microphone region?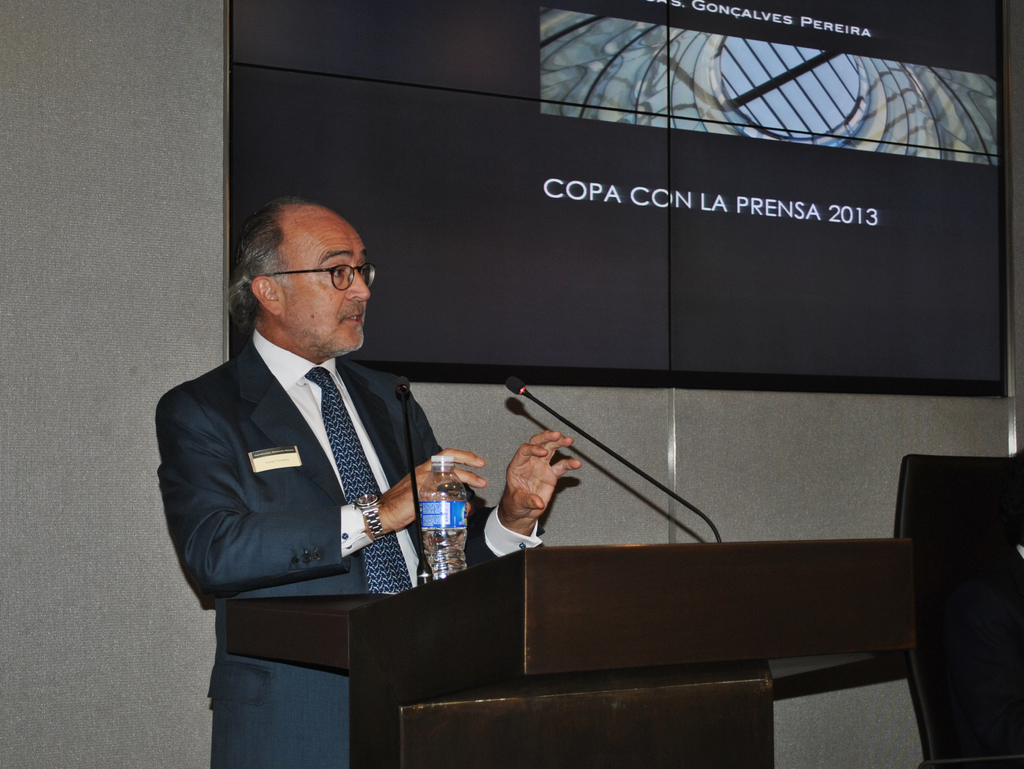
left=392, top=373, right=408, bottom=392
